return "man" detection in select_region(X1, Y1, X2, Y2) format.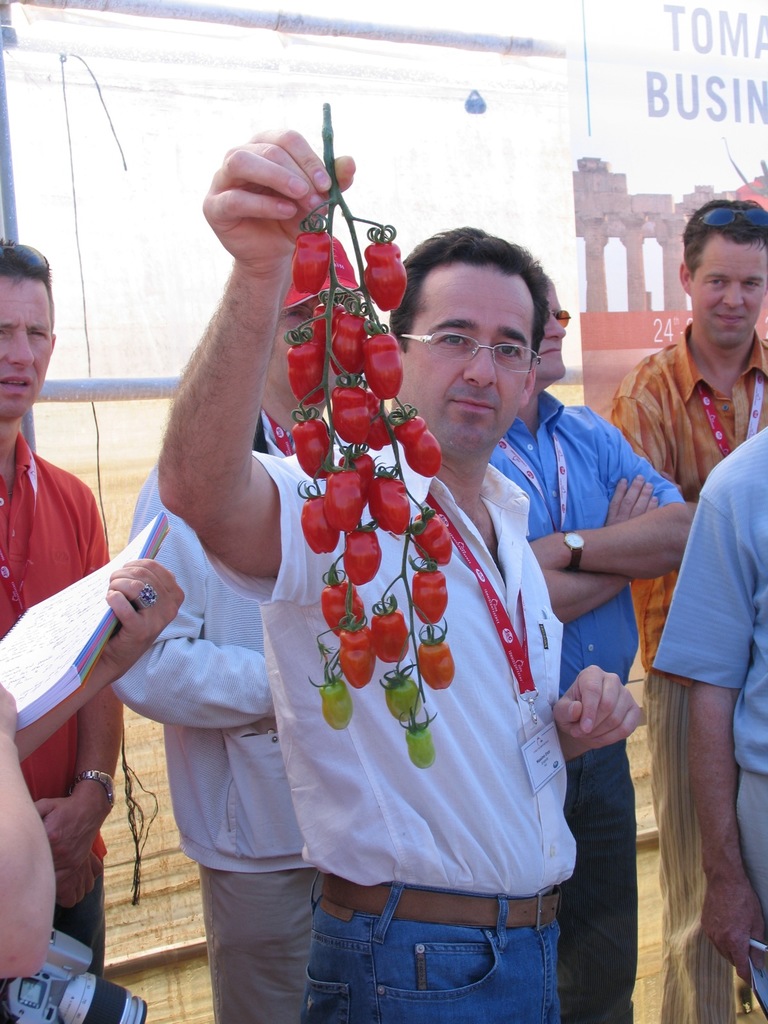
select_region(114, 225, 358, 1023).
